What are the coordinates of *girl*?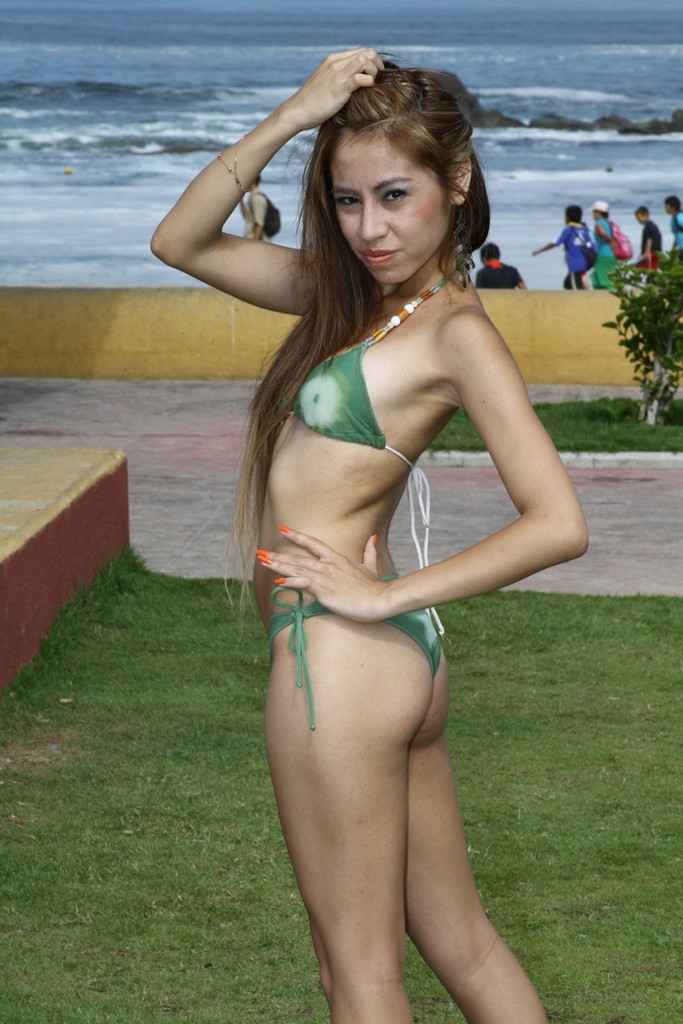
bbox=[149, 44, 587, 1023].
